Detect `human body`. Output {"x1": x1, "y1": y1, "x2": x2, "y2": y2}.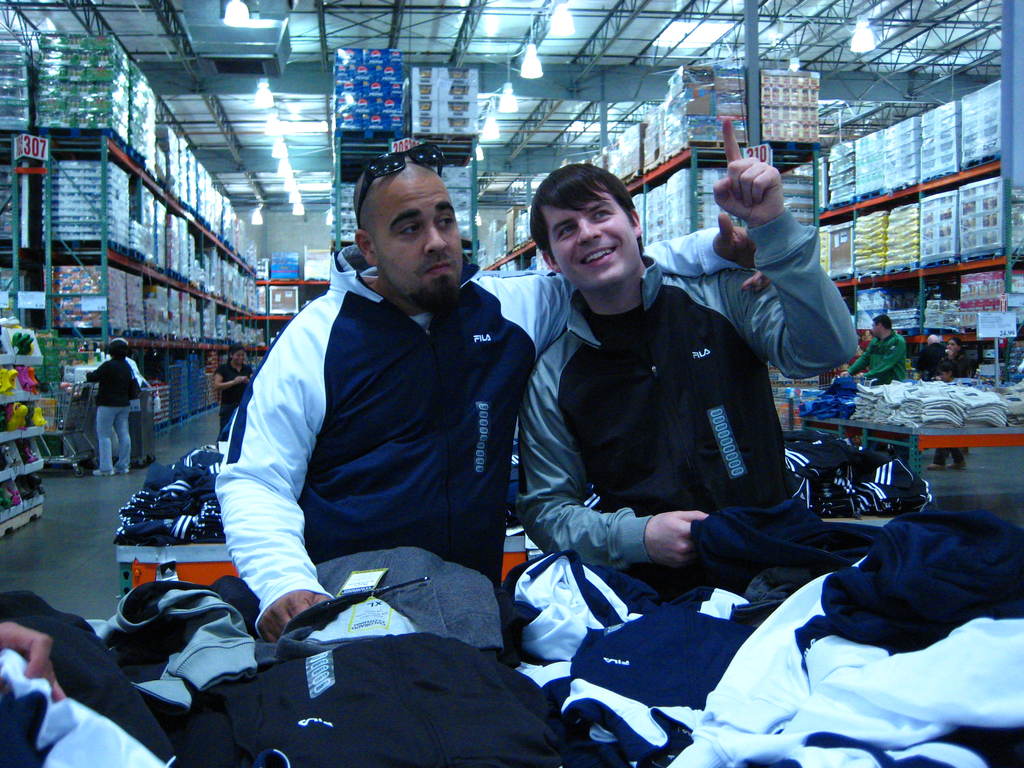
{"x1": 843, "y1": 338, "x2": 906, "y2": 458}.
